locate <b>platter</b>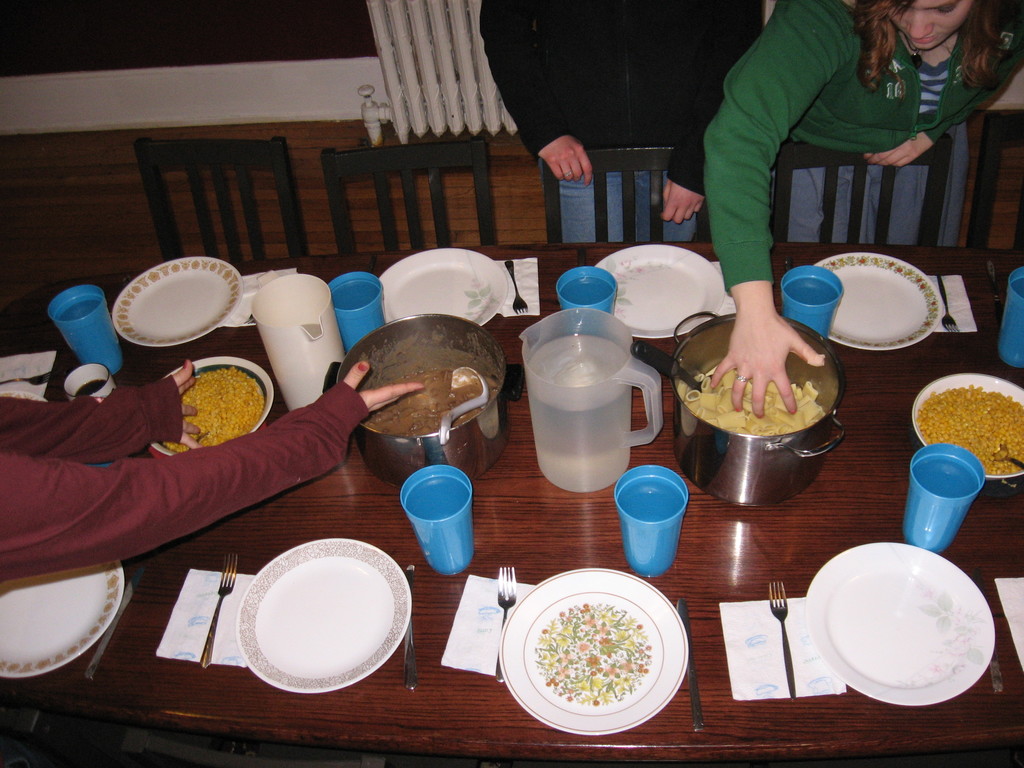
<region>591, 241, 727, 336</region>
